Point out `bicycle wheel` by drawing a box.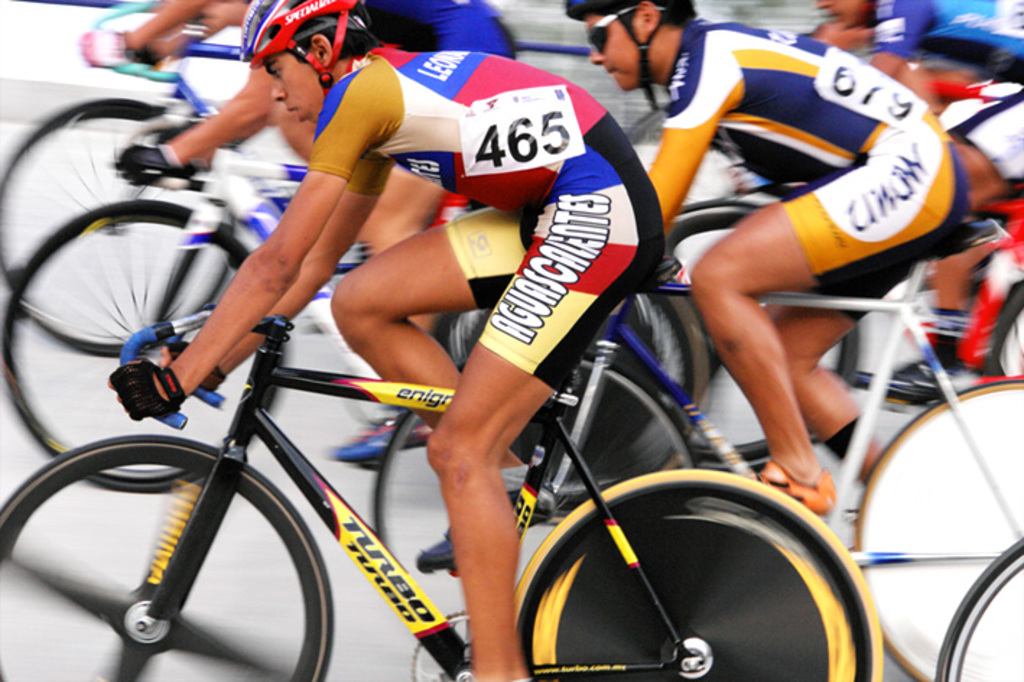
{"left": 855, "top": 379, "right": 1023, "bottom": 681}.
